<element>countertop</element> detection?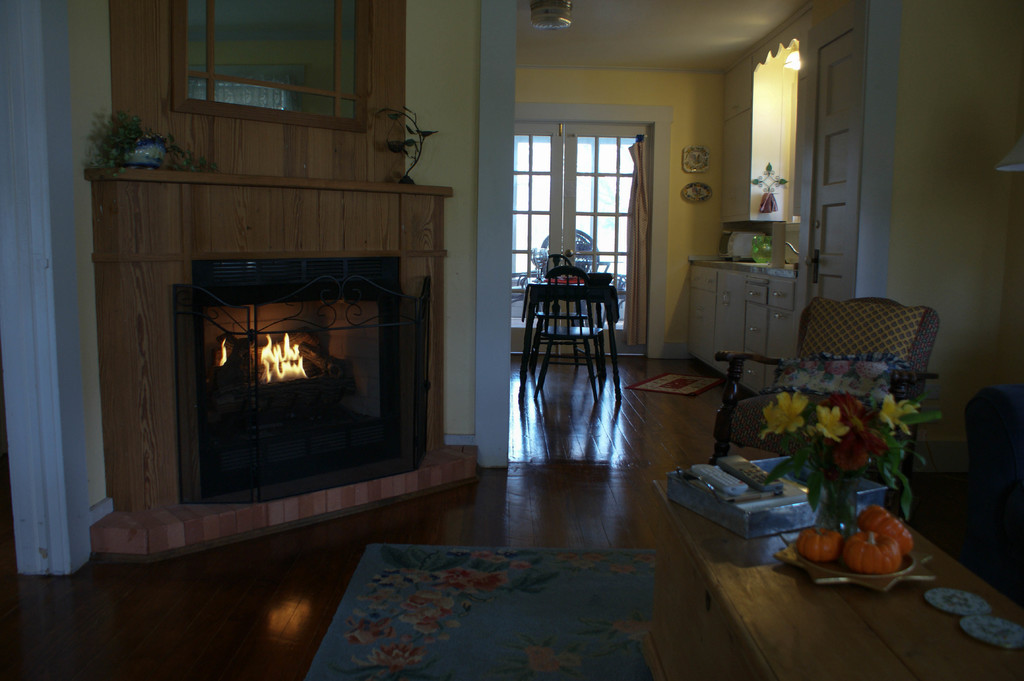
box(689, 237, 804, 284)
